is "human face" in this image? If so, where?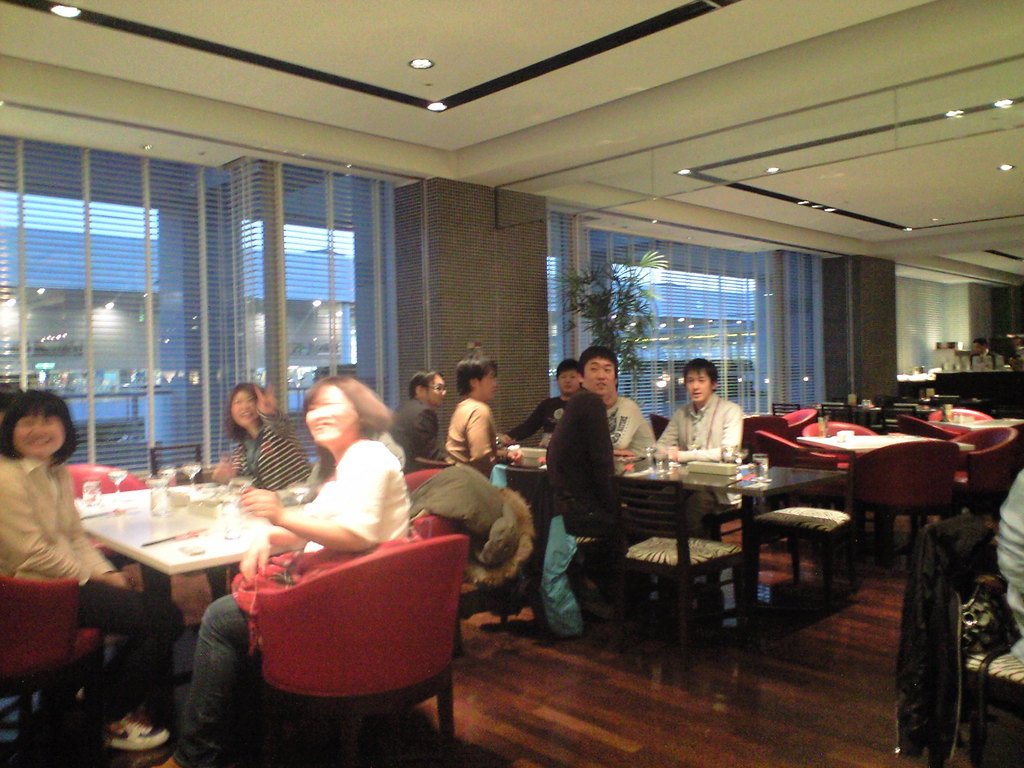
Yes, at rect(307, 385, 361, 442).
